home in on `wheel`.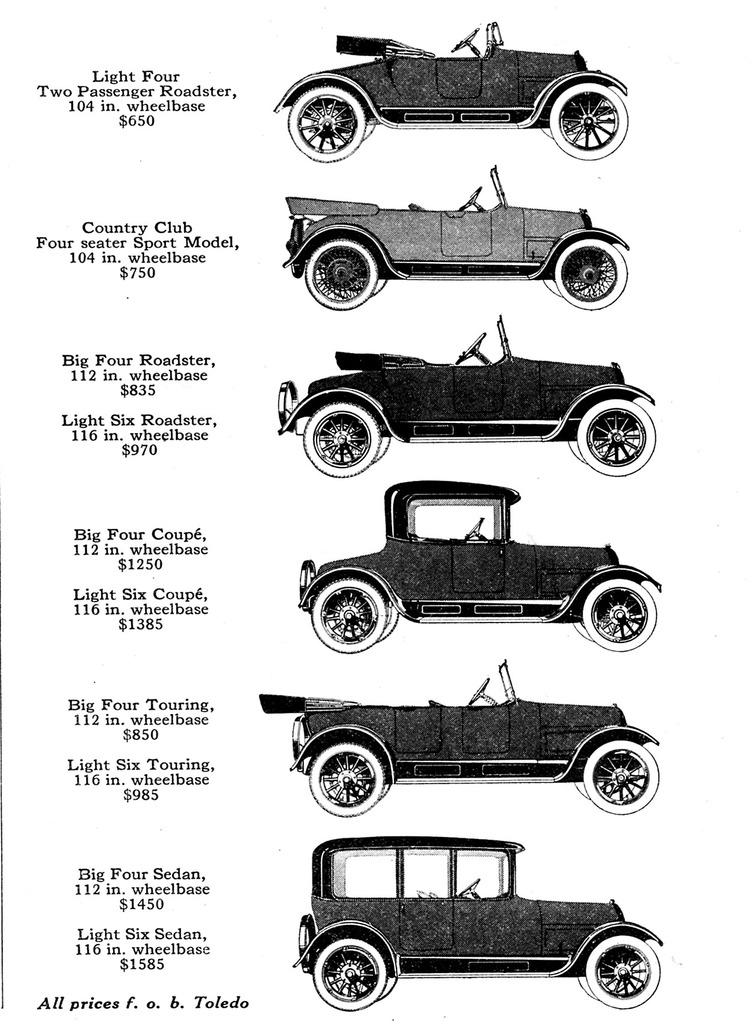
Homed in at 577:962:637:997.
